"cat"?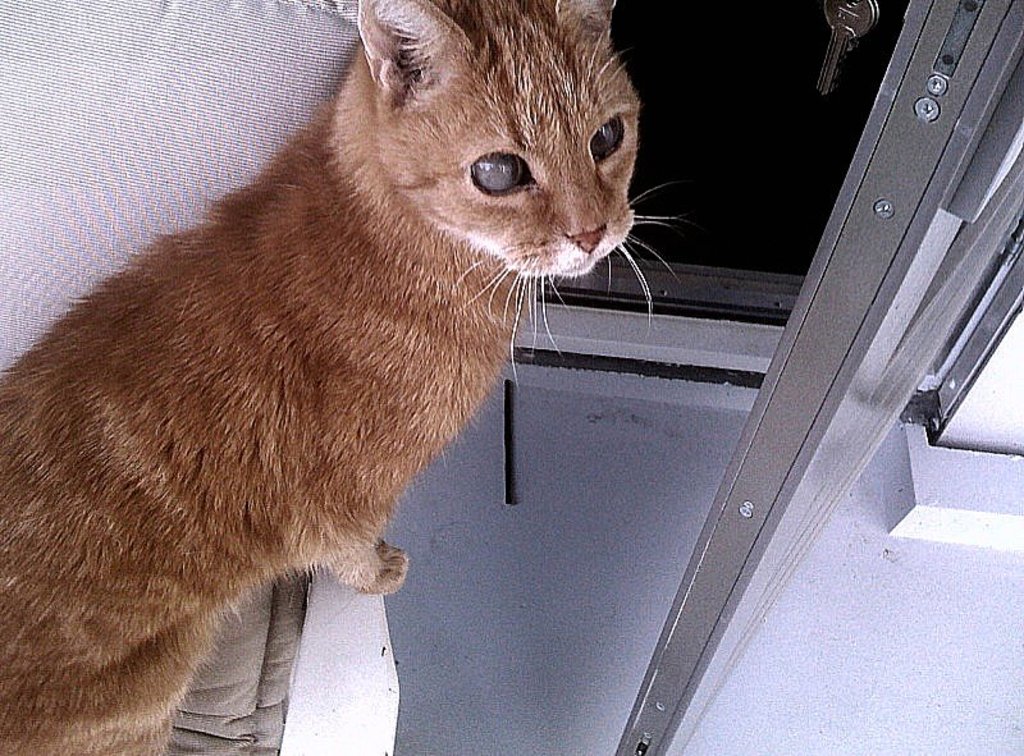
0:0:689:755
